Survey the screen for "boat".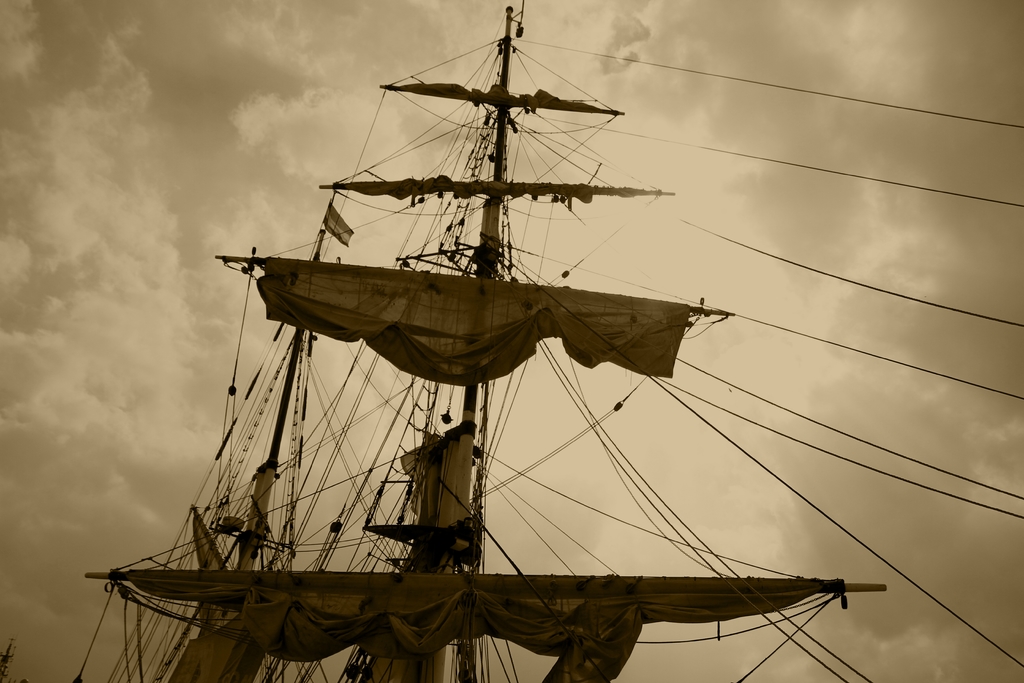
Survey found: crop(94, 37, 880, 682).
